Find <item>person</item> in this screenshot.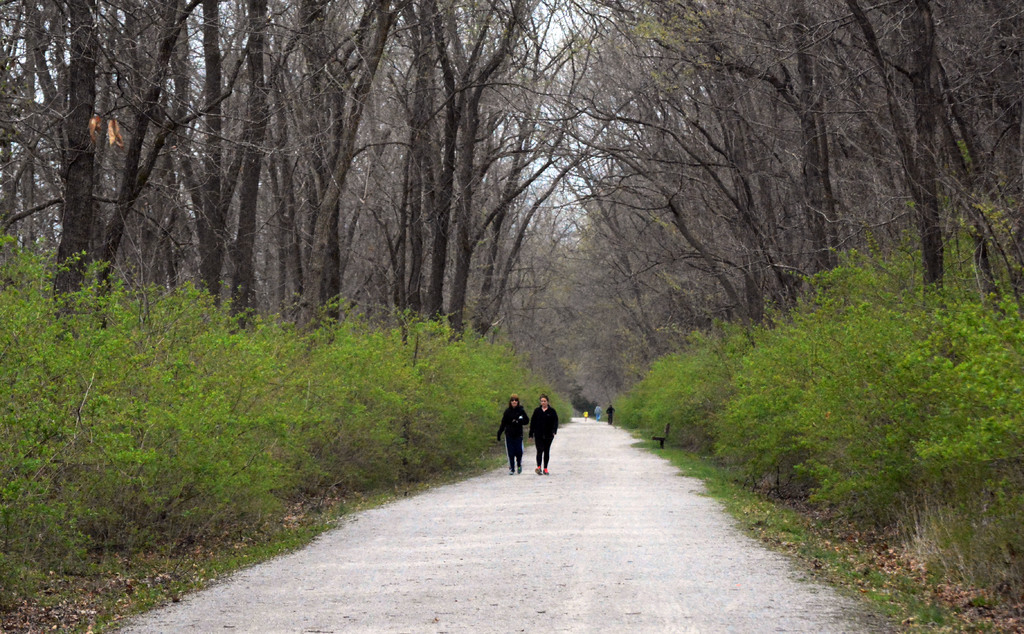
The bounding box for <item>person</item> is [497,395,526,474].
